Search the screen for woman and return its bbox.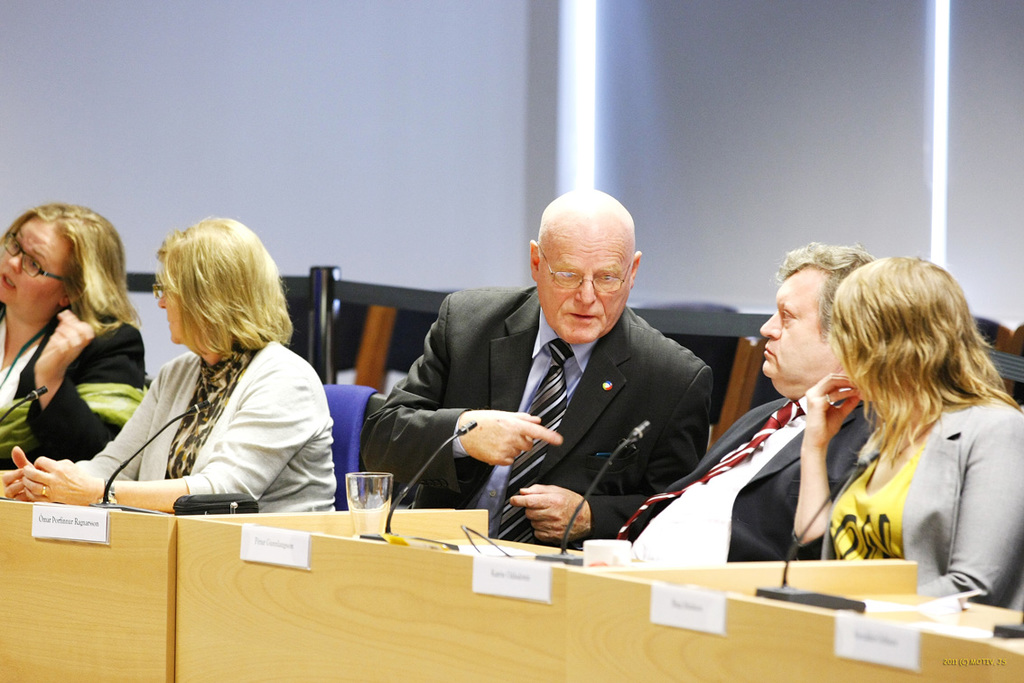
Found: box(0, 215, 339, 511).
